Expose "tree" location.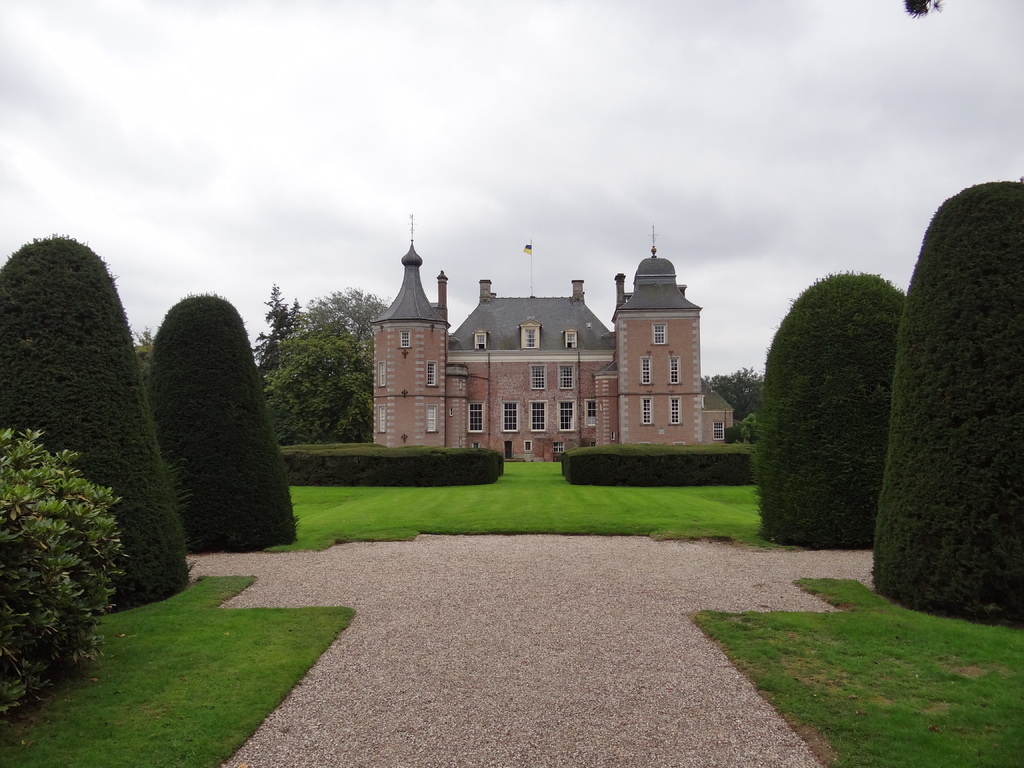
Exposed at <region>0, 236, 190, 616</region>.
